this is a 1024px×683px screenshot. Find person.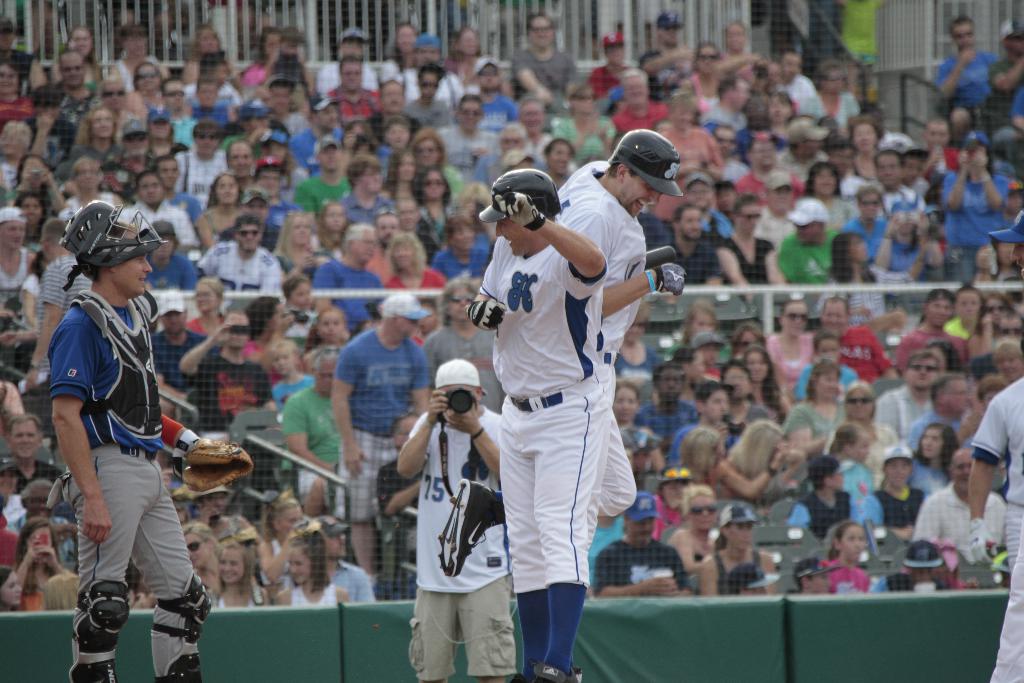
Bounding box: x1=310 y1=224 x2=385 y2=335.
